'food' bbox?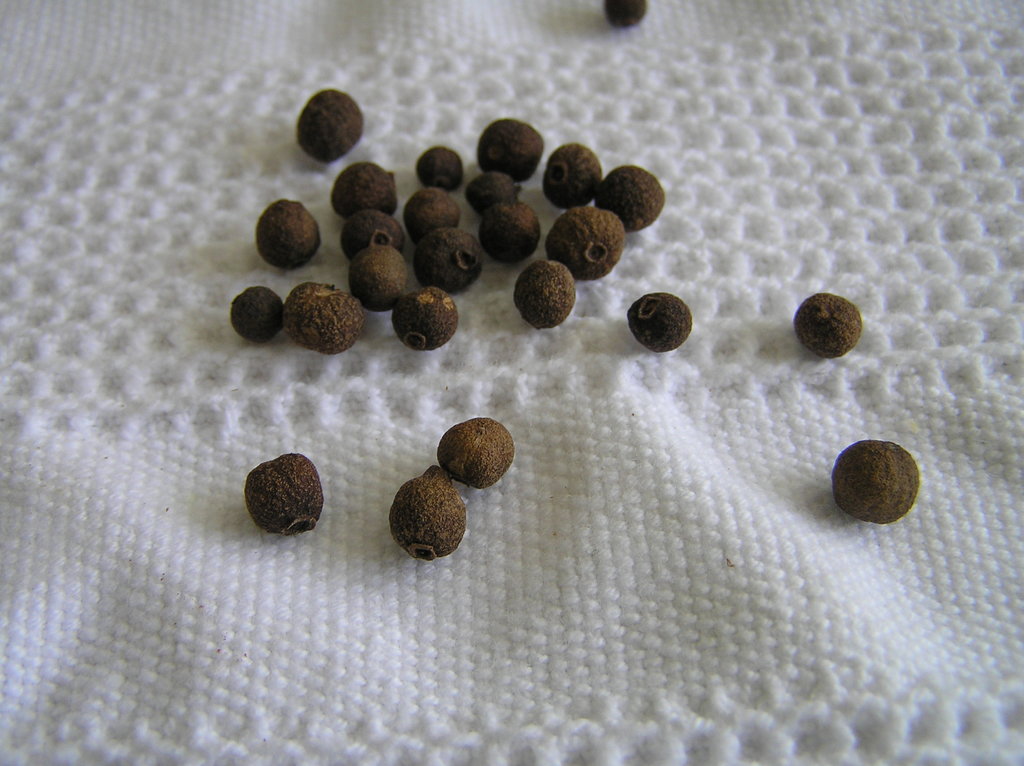
{"x1": 595, "y1": 161, "x2": 667, "y2": 232}
